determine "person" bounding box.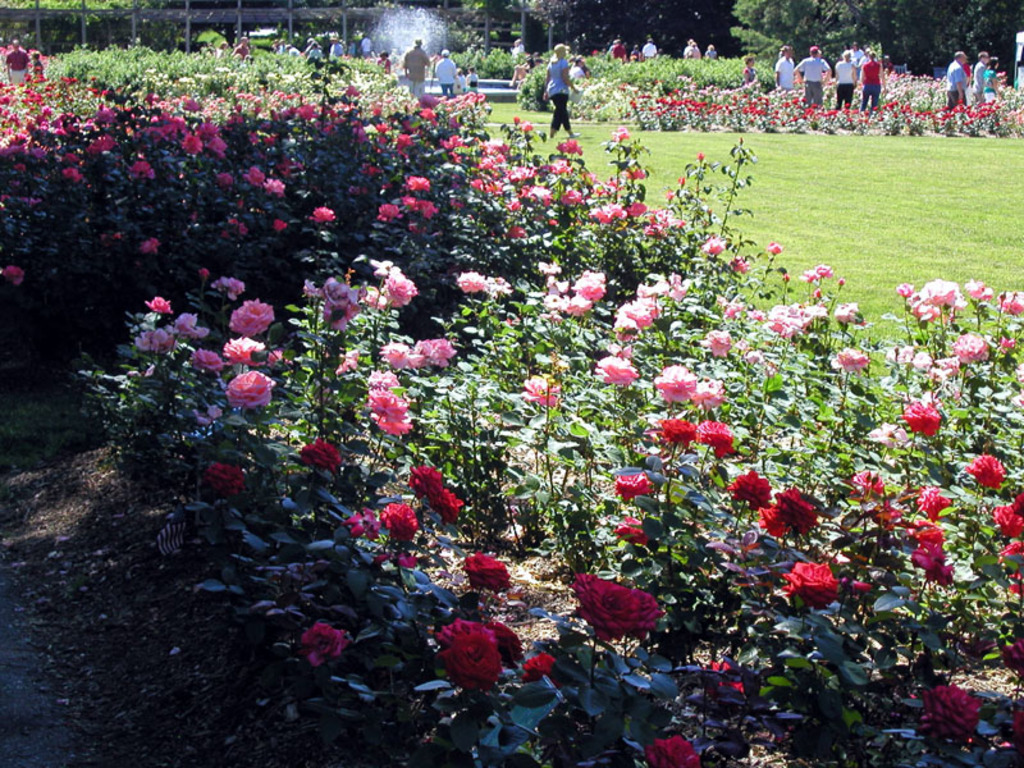
Determined: <box>433,42,458,102</box>.
